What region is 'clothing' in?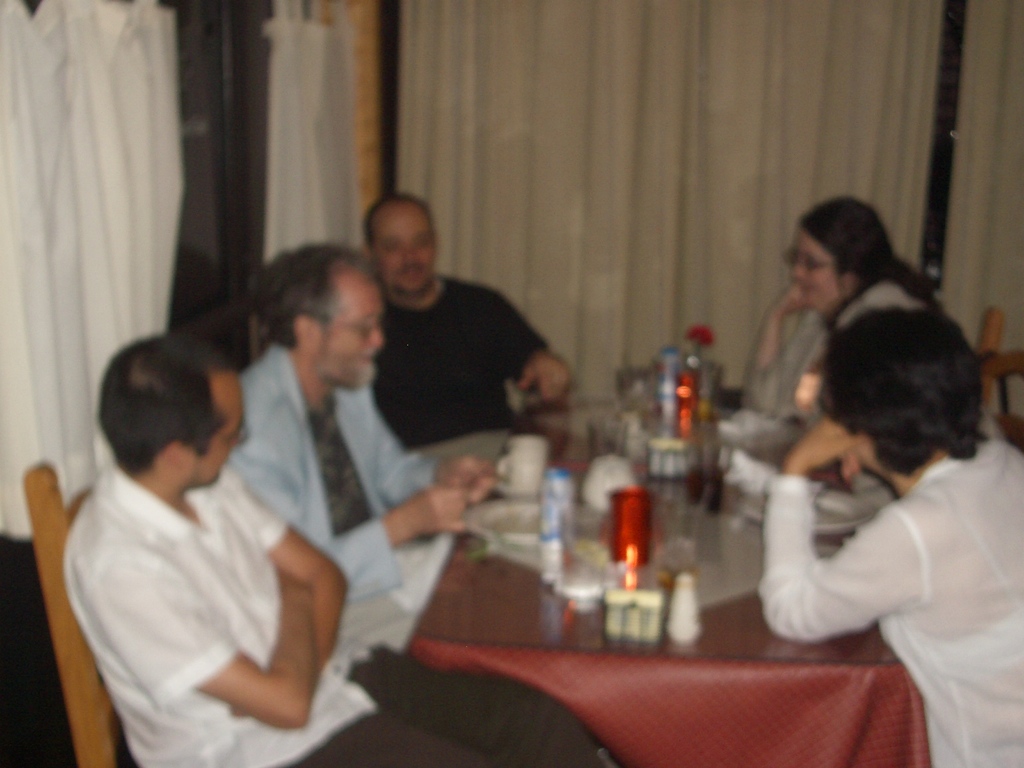
detection(763, 428, 1023, 767).
